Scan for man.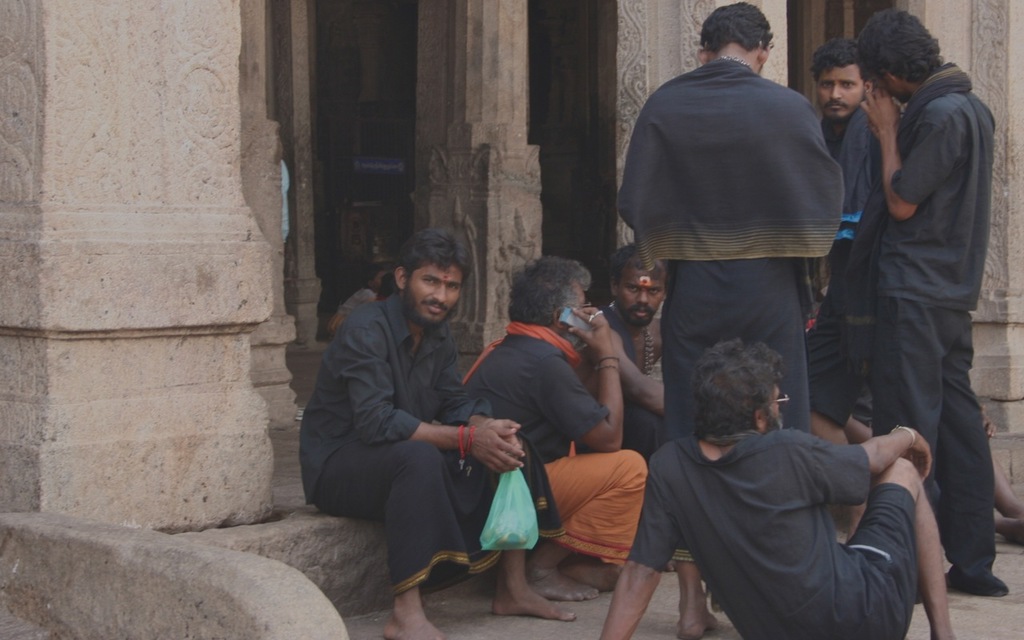
Scan result: pyautogui.locateOnScreen(596, 335, 962, 639).
